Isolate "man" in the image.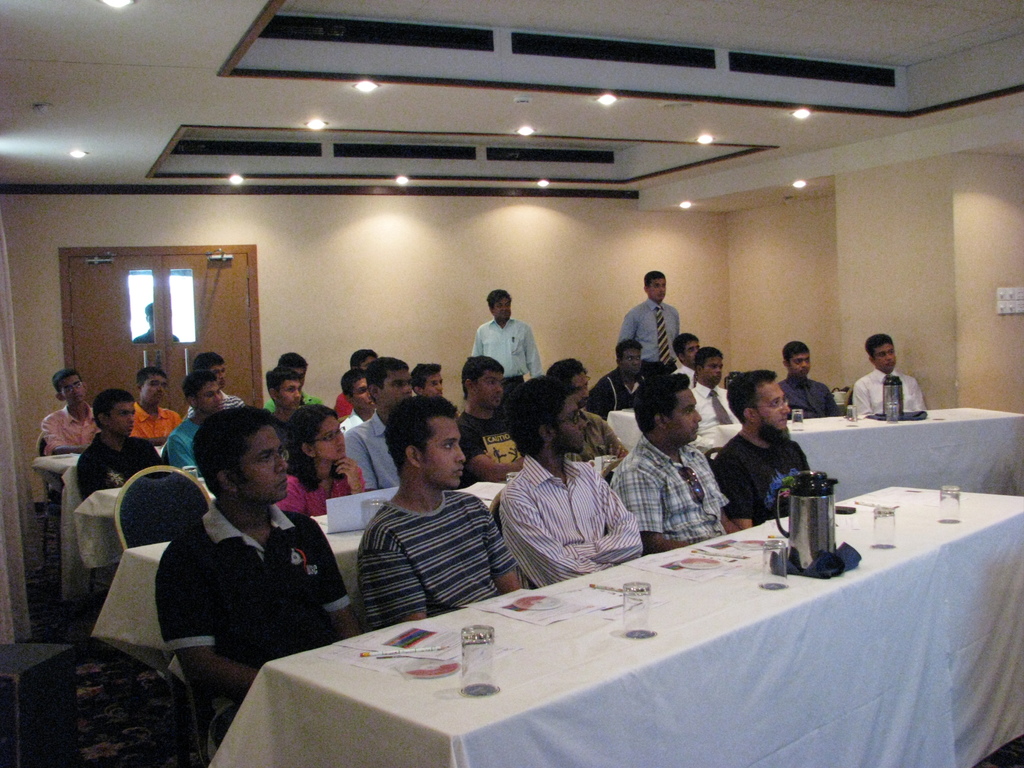
Isolated region: 776/340/844/421.
